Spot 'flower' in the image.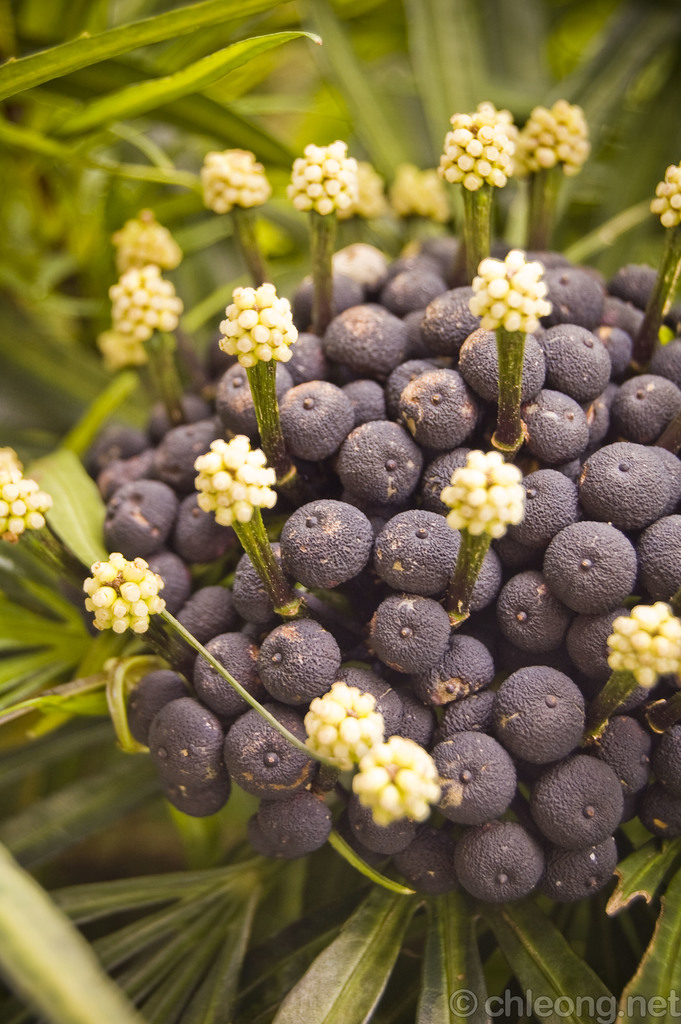
'flower' found at <region>388, 161, 452, 221</region>.
